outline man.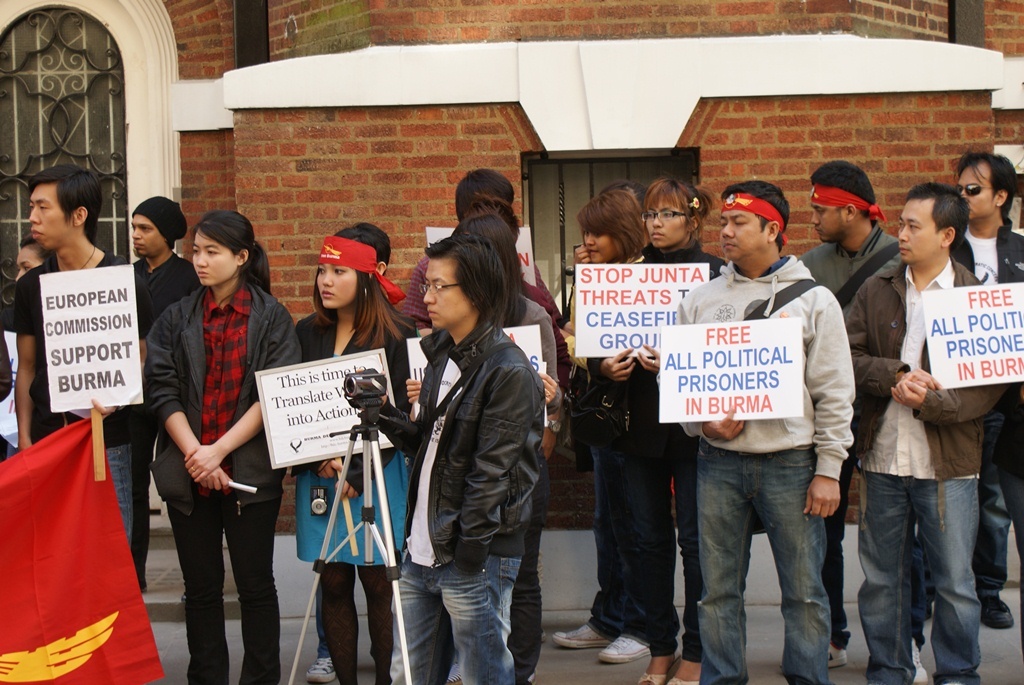
Outline: (left=945, top=146, right=1023, bottom=626).
